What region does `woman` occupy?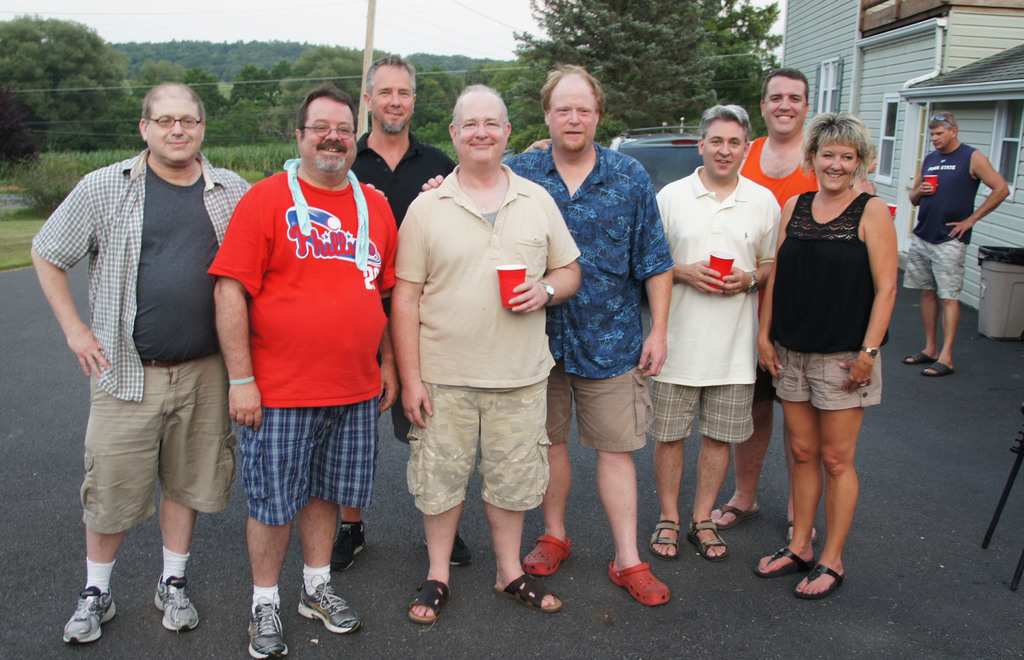
<region>769, 103, 904, 590</region>.
